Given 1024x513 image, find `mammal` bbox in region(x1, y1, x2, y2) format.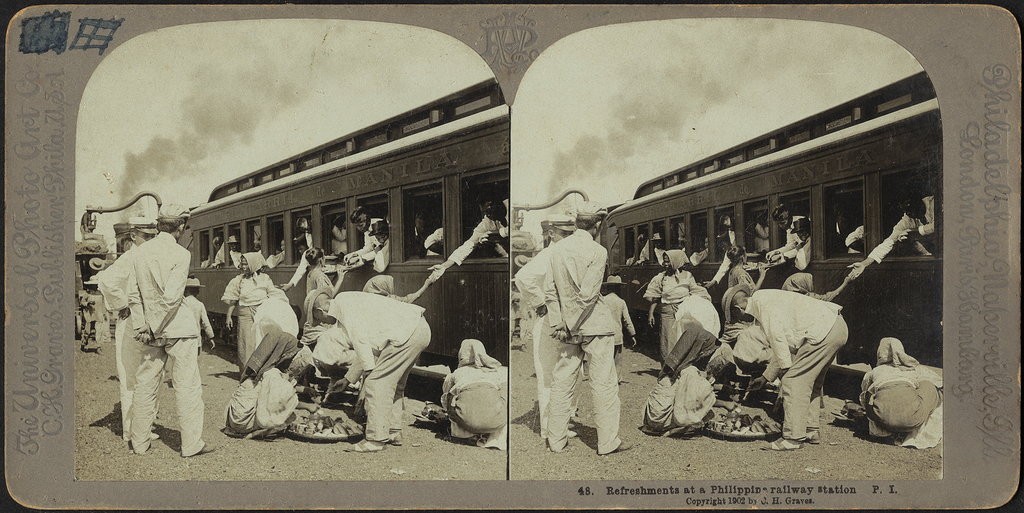
region(286, 343, 317, 383).
